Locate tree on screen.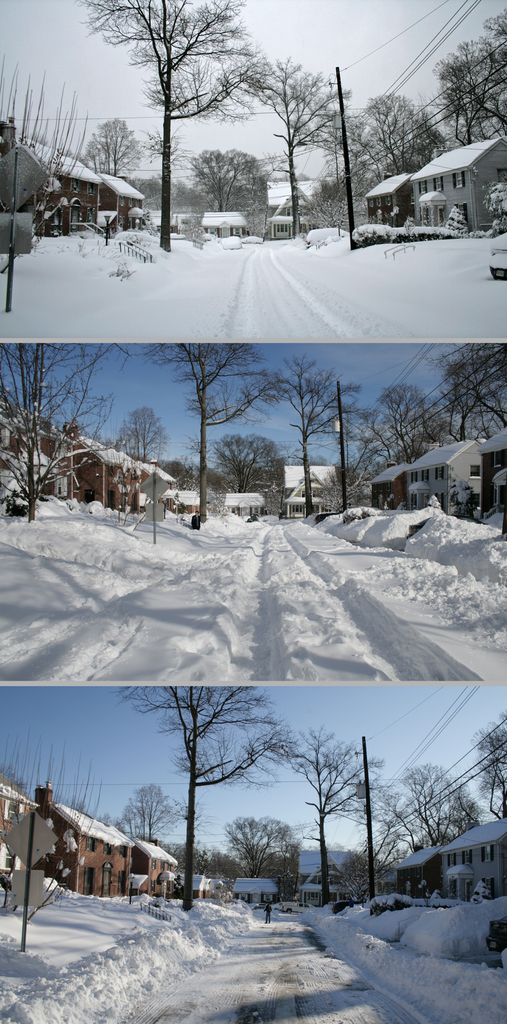
On screen at x1=265, y1=362, x2=321, y2=505.
